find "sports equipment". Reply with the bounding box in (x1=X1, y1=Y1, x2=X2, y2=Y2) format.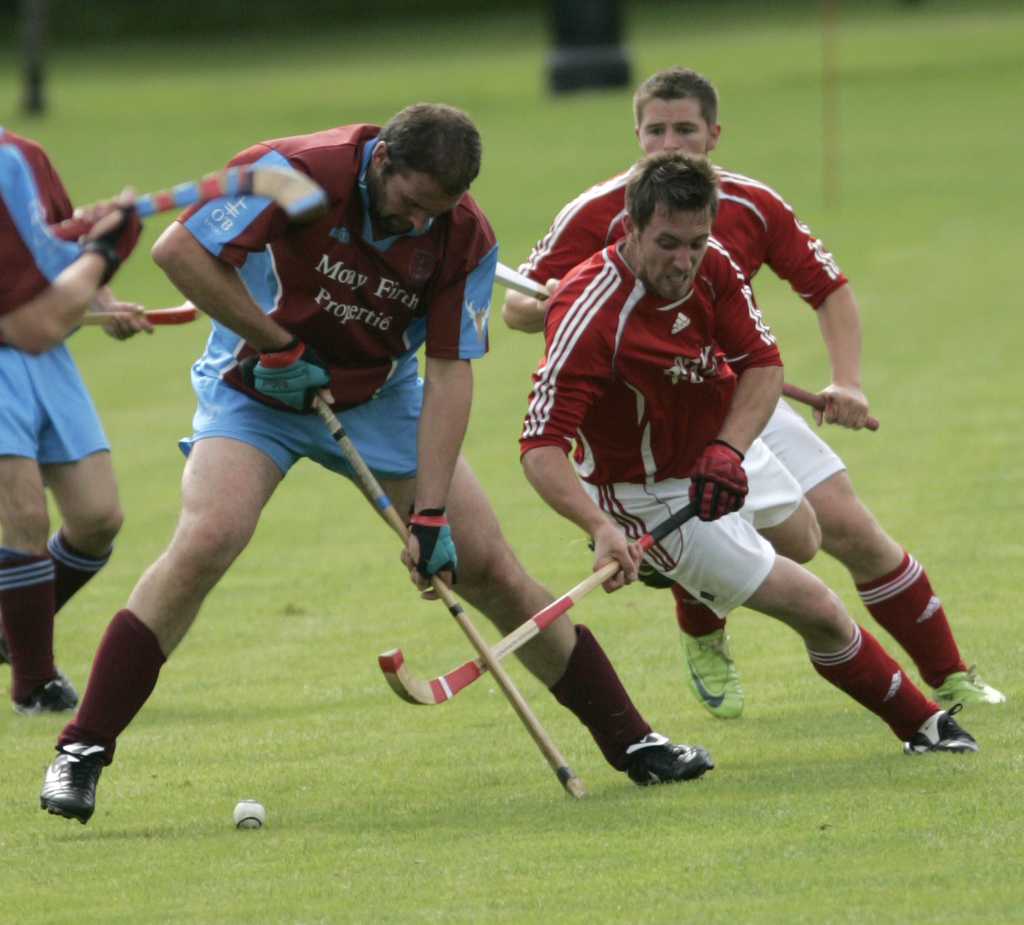
(x1=247, y1=333, x2=341, y2=418).
